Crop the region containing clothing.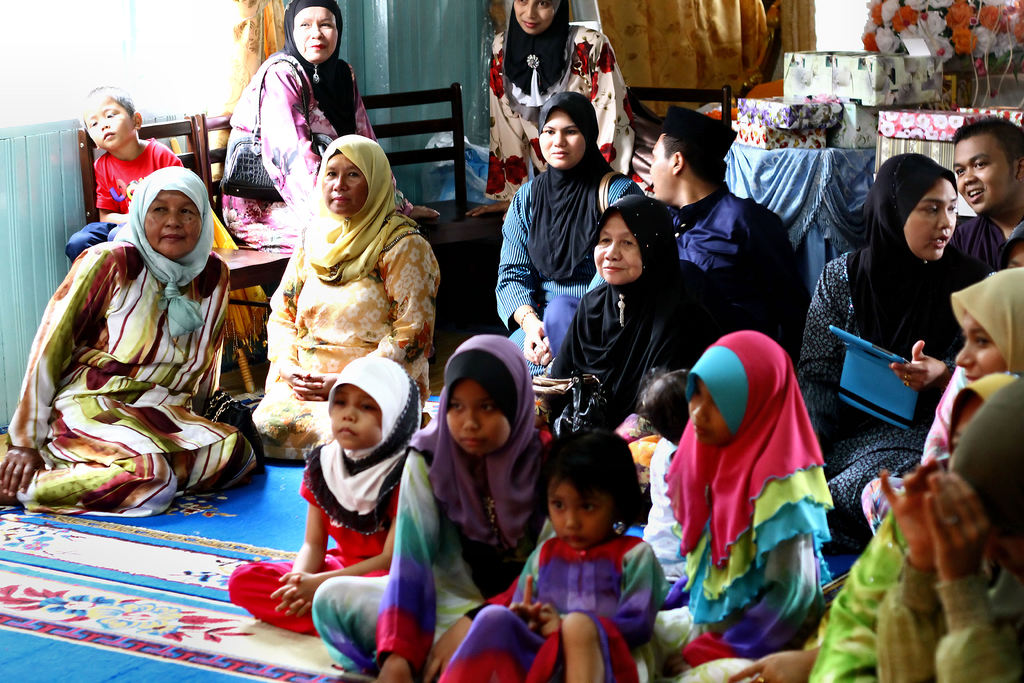
Crop region: [x1=227, y1=46, x2=409, y2=201].
